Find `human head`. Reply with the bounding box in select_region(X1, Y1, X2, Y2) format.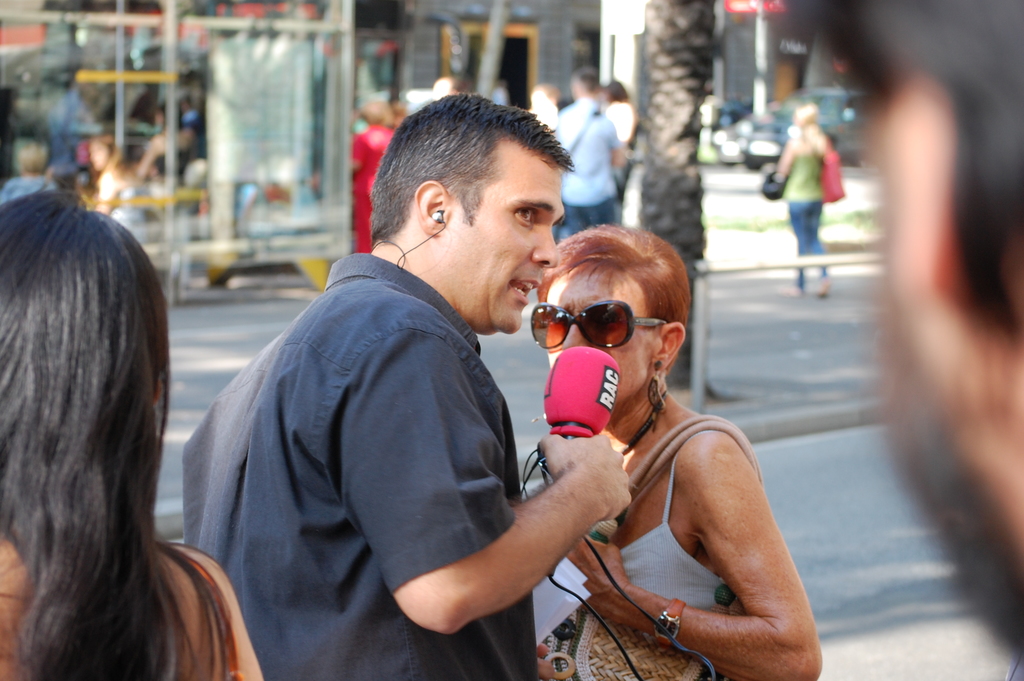
select_region(377, 90, 587, 329).
